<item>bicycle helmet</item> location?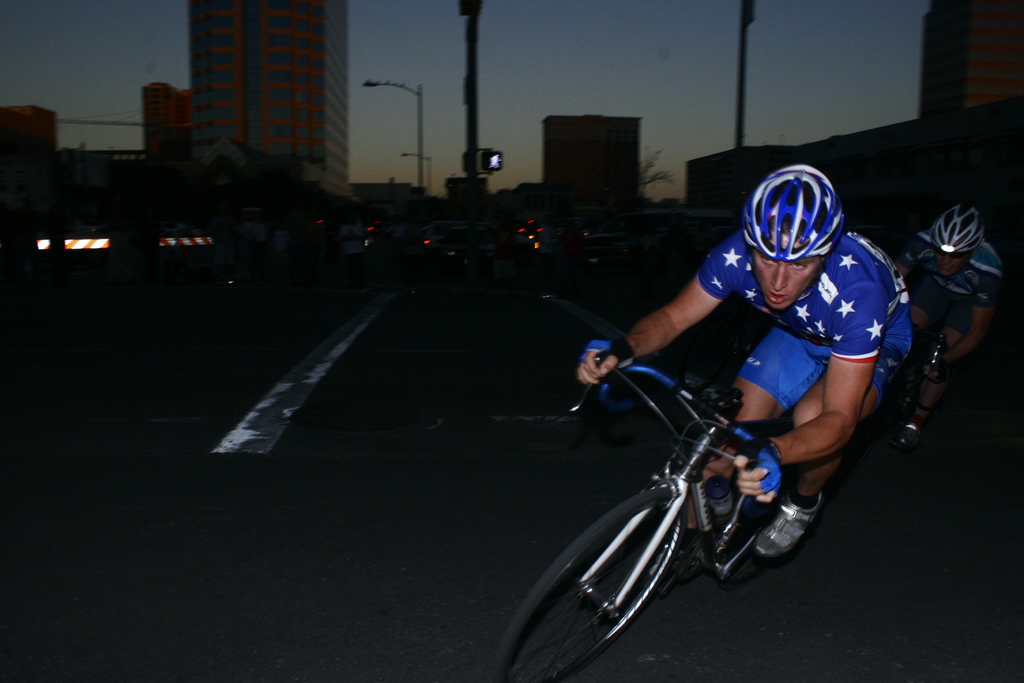
x1=739, y1=165, x2=844, y2=260
